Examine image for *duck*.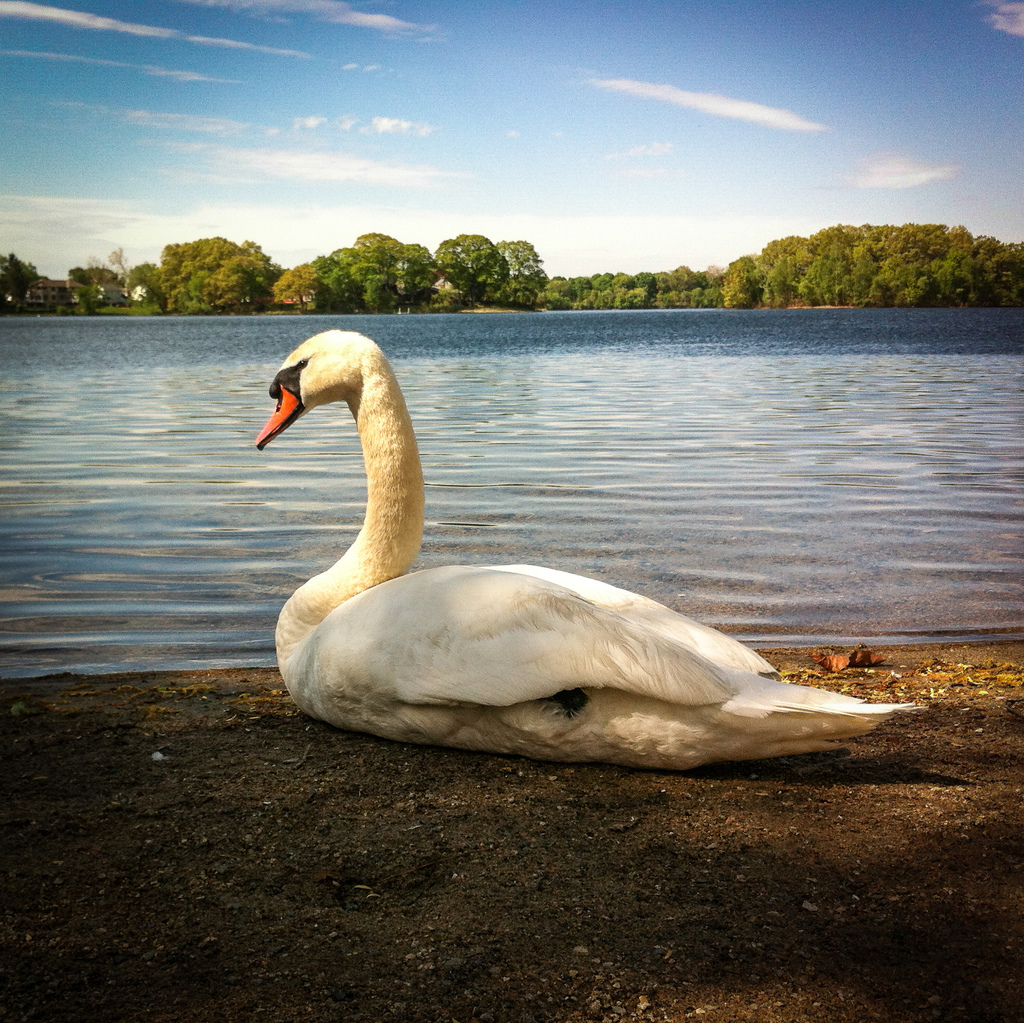
Examination result: [233,305,893,771].
